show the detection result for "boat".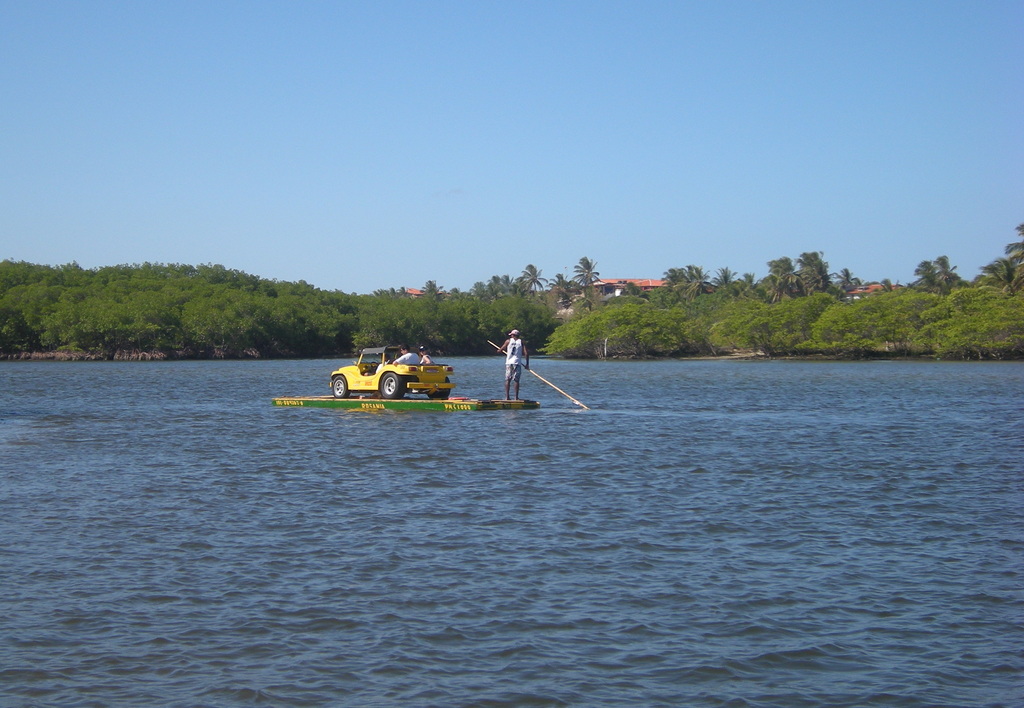
(x1=276, y1=392, x2=538, y2=410).
